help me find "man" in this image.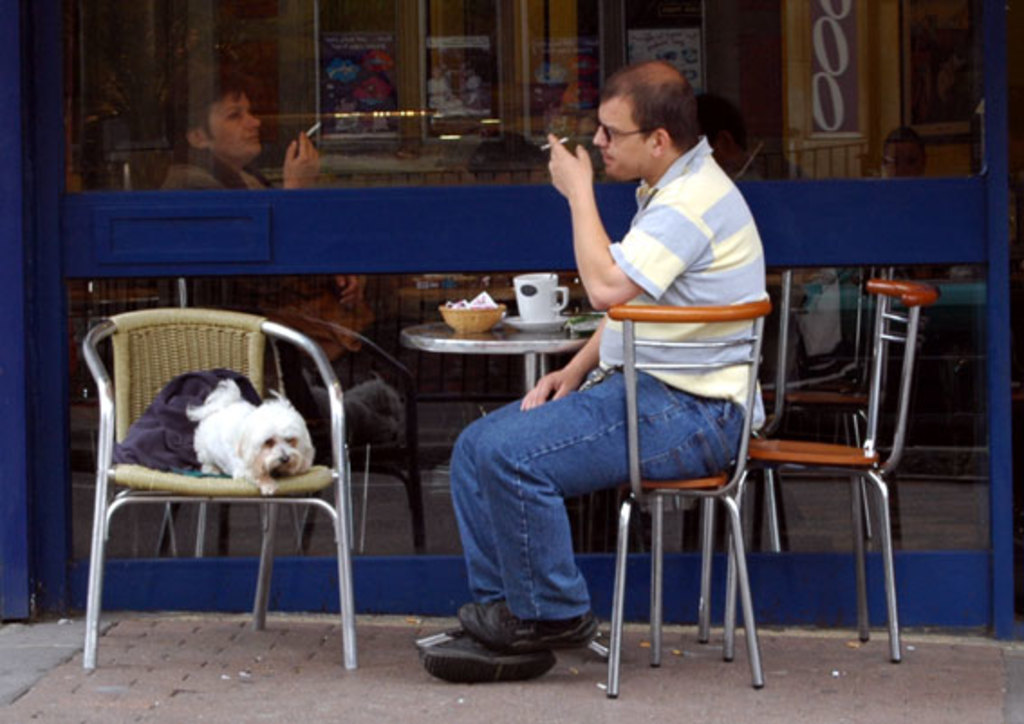
Found it: rect(421, 72, 760, 684).
